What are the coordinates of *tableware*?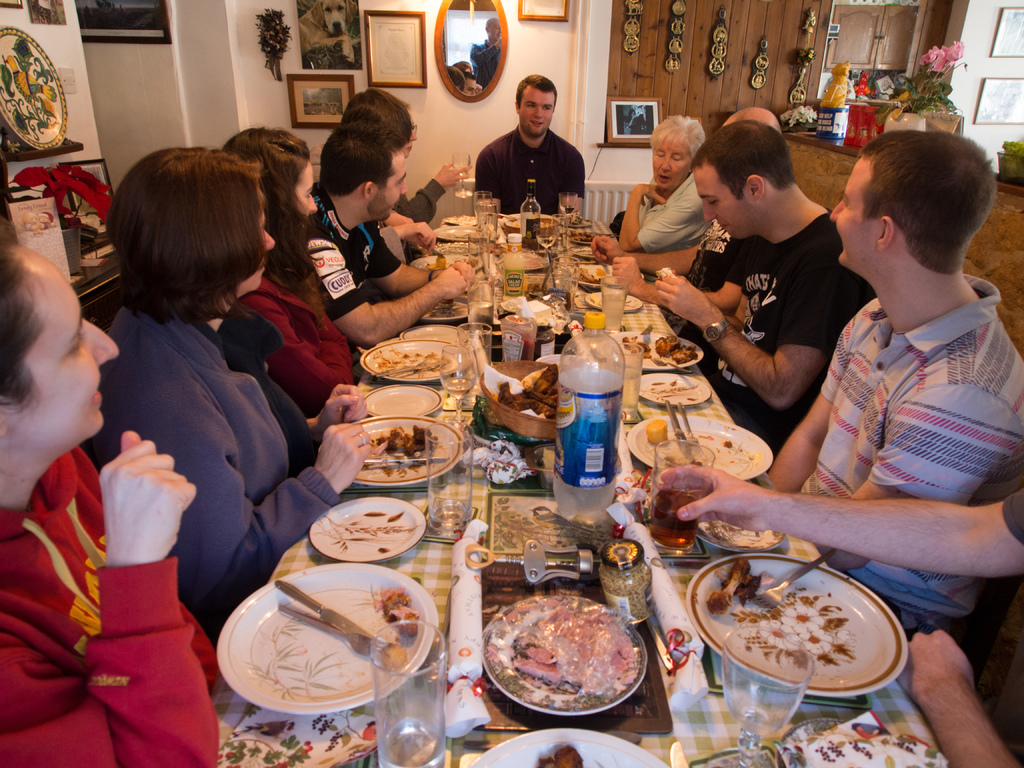
bbox=[415, 301, 472, 323].
